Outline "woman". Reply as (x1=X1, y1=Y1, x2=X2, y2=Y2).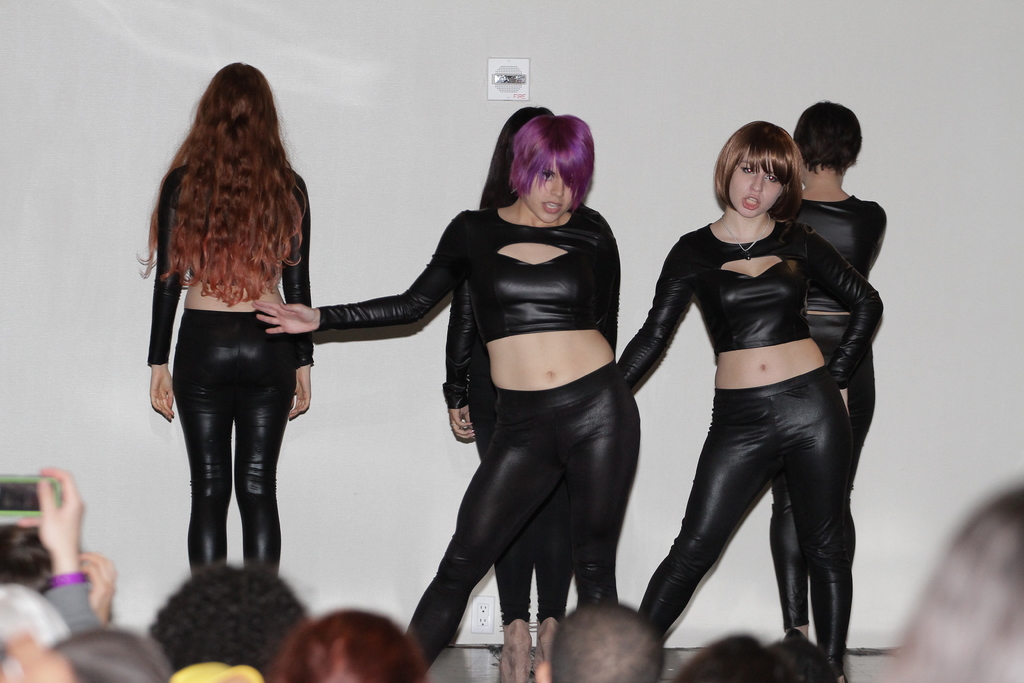
(x1=404, y1=102, x2=548, y2=682).
